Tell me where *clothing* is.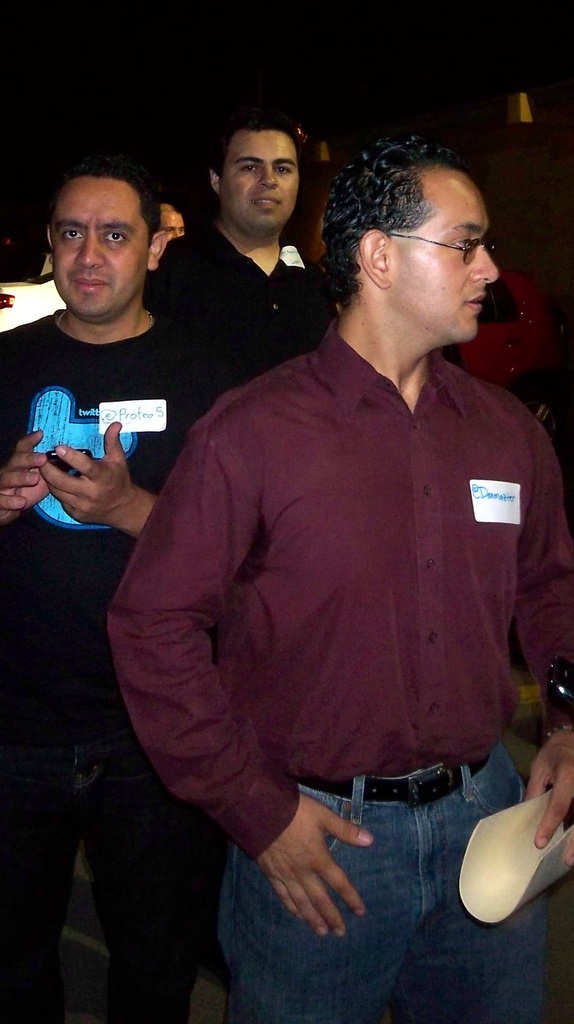
*clothing* is at [107,324,573,1023].
